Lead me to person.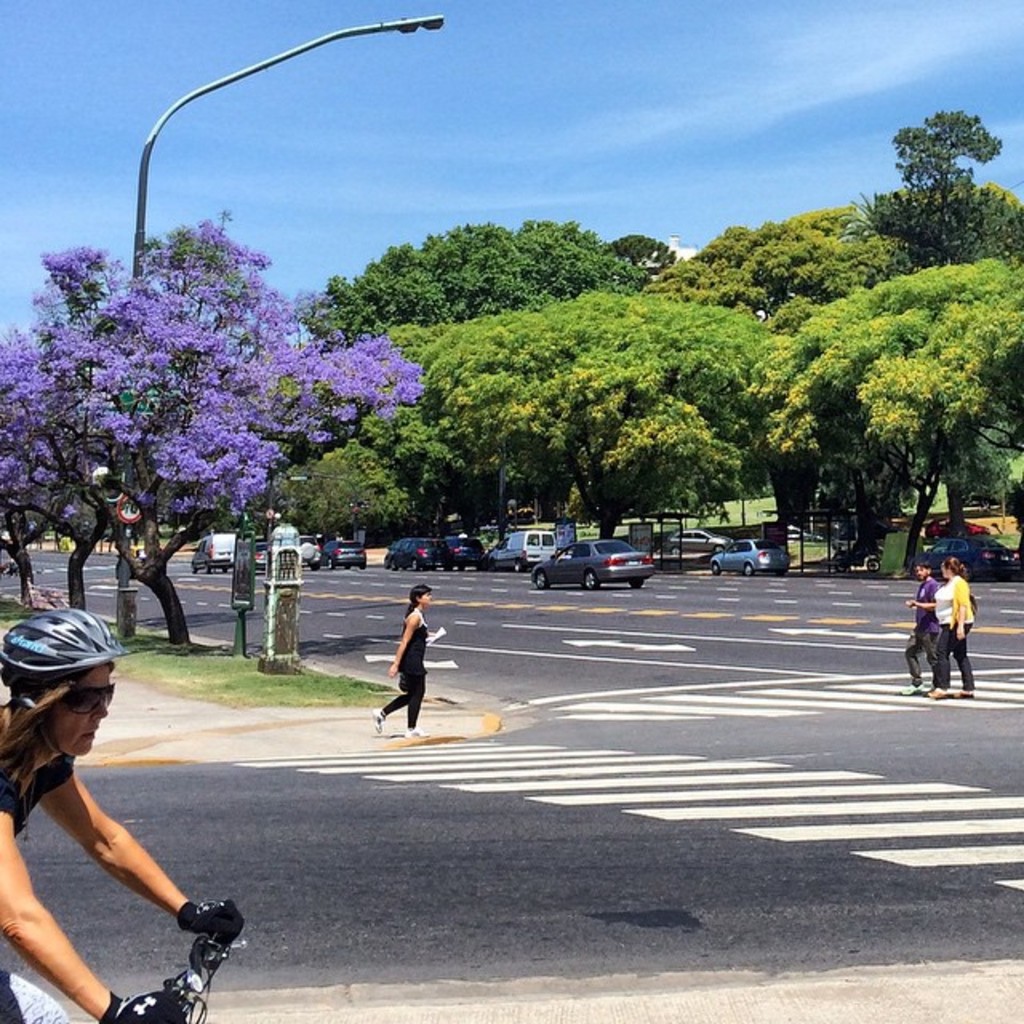
Lead to Rect(0, 603, 242, 1022).
